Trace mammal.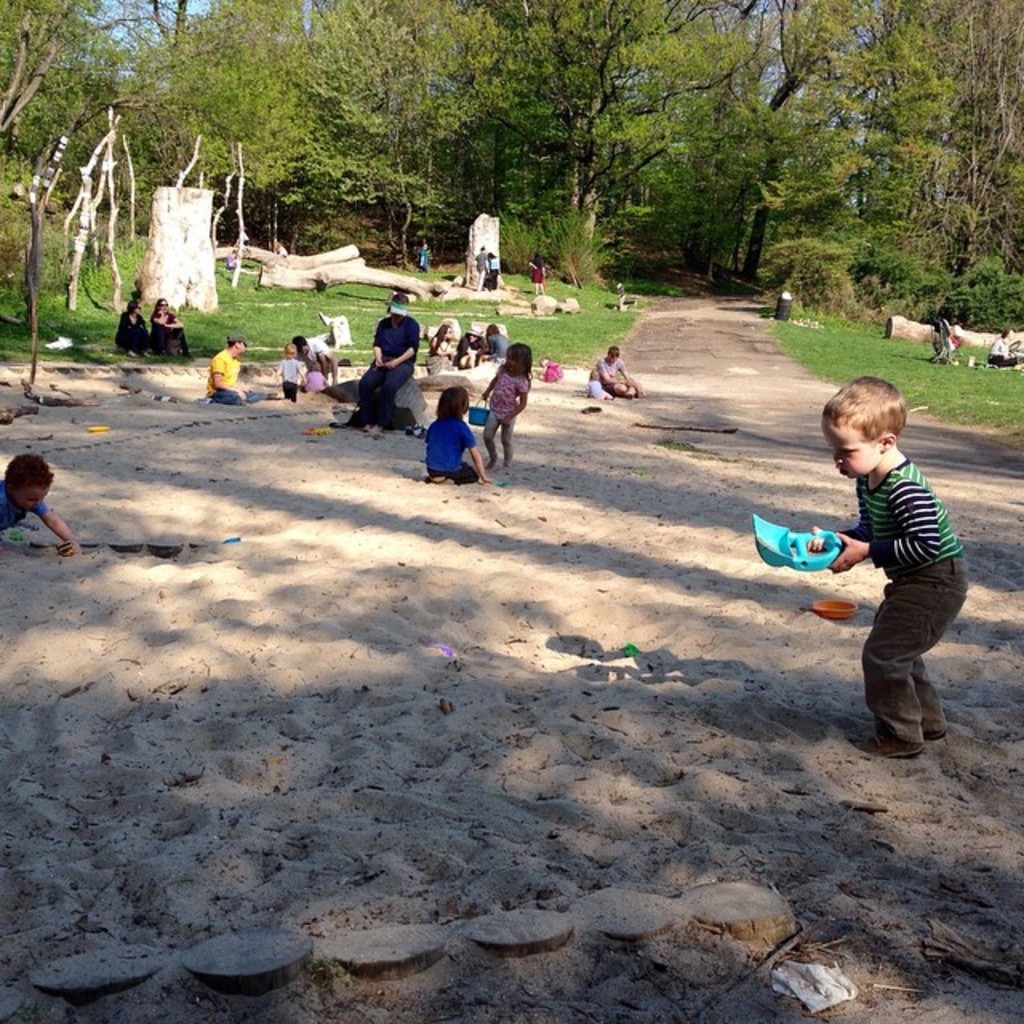
Traced to box(806, 382, 966, 755).
